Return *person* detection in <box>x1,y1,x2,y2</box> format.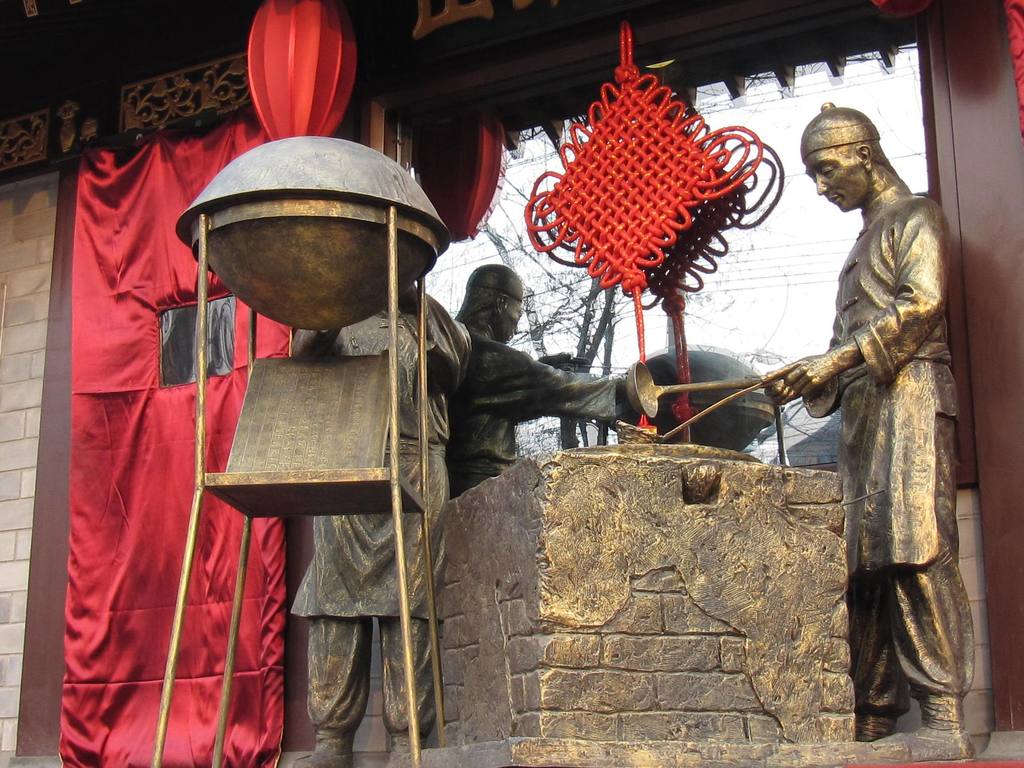
<box>777,95,965,753</box>.
